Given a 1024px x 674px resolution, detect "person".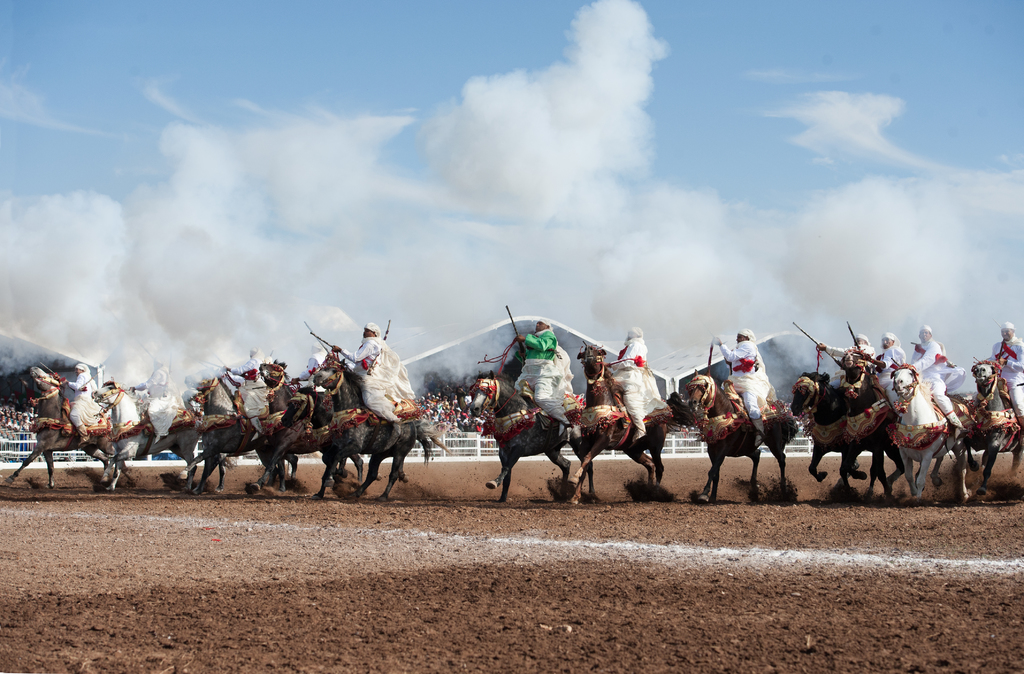
detection(808, 334, 876, 363).
